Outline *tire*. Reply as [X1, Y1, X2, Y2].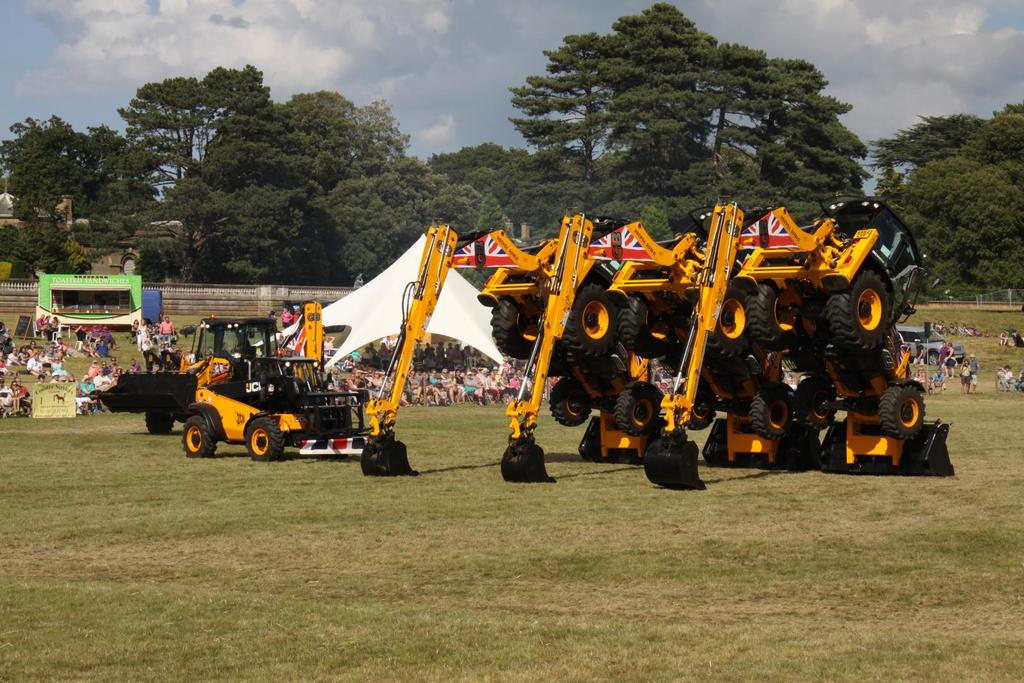
[548, 377, 592, 426].
